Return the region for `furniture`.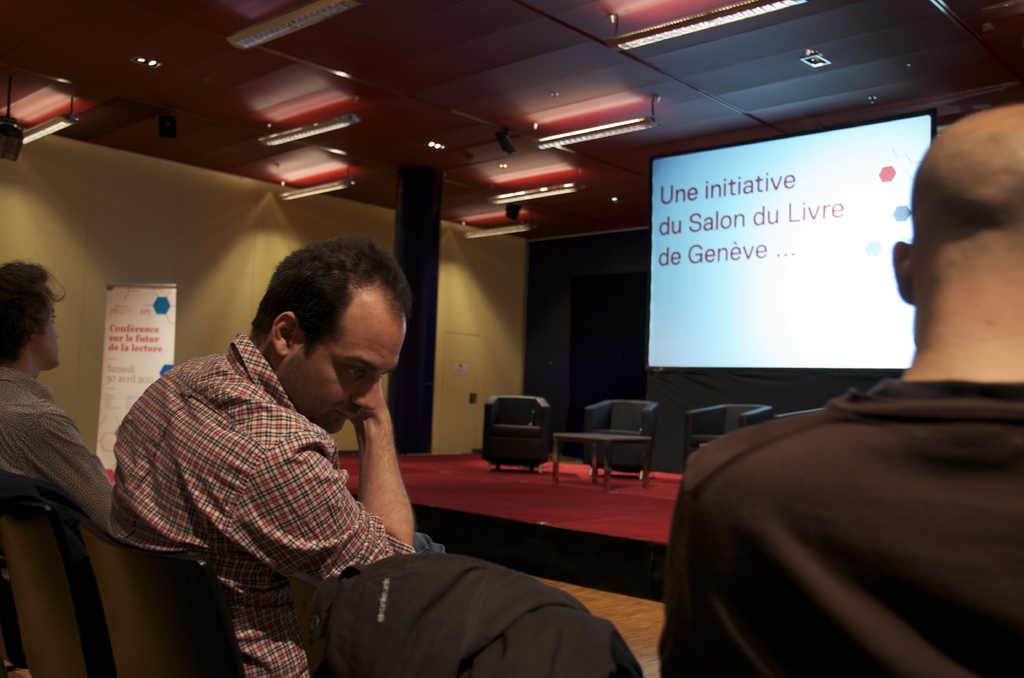
bbox=[582, 398, 659, 481].
